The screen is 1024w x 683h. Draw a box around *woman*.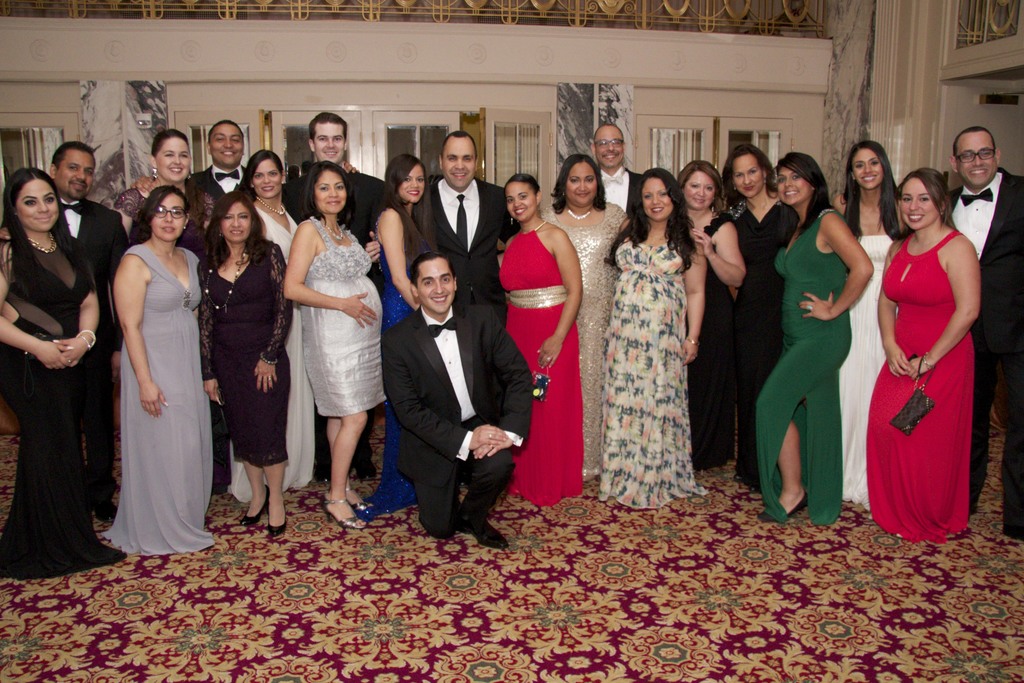
rect(191, 191, 289, 543).
